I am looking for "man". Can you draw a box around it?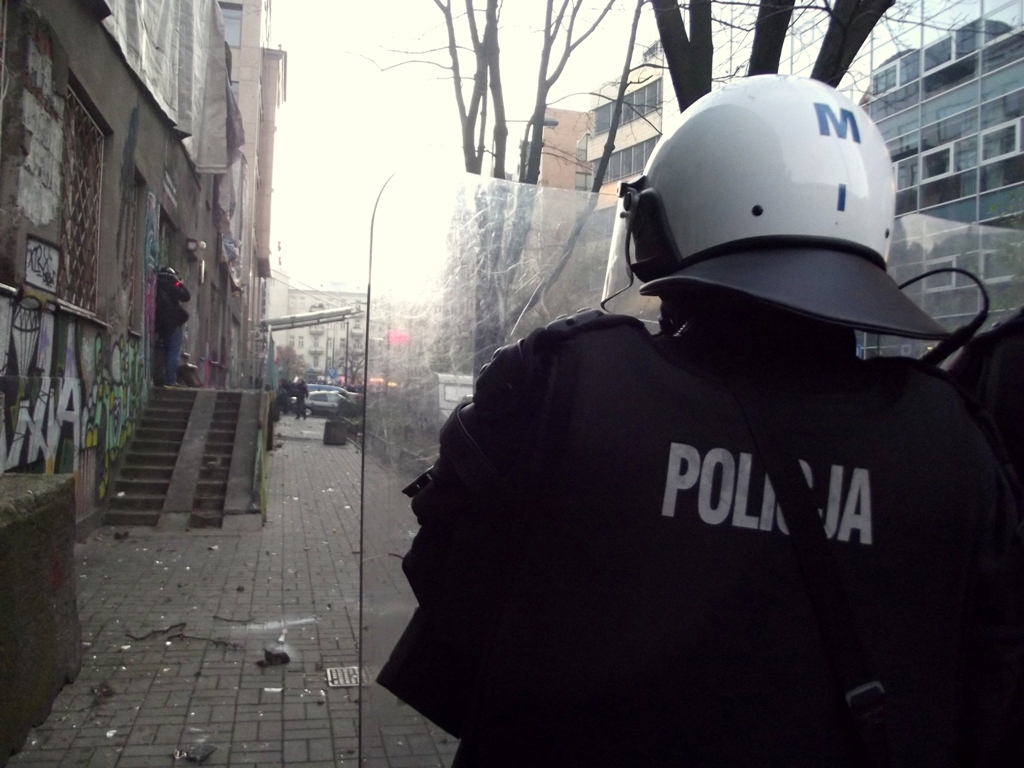
Sure, the bounding box is (292, 379, 305, 415).
